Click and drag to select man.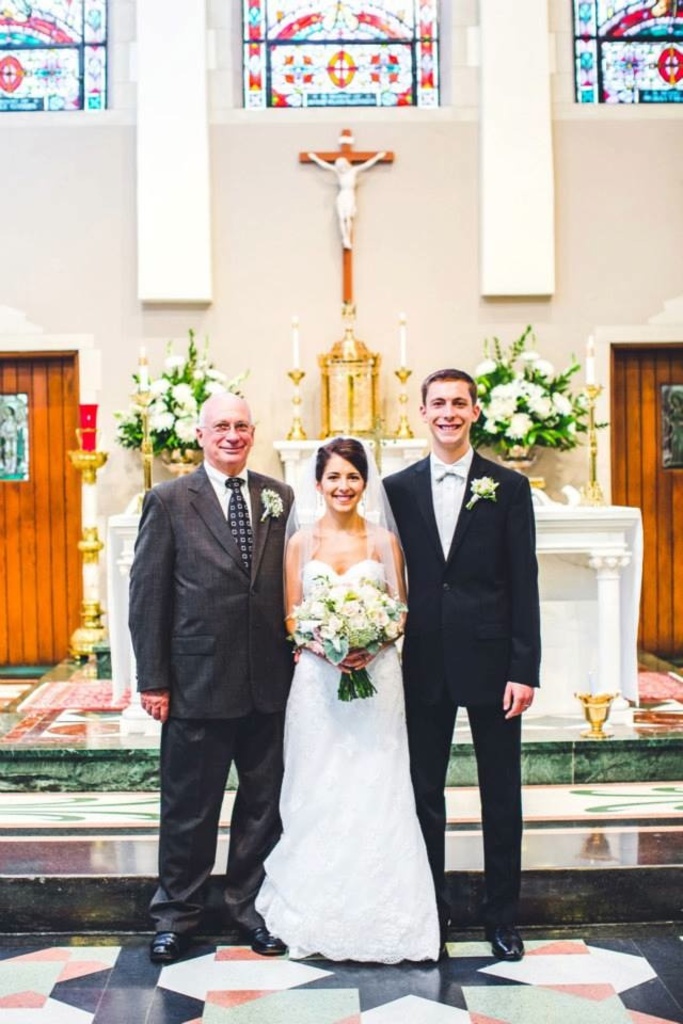
Selection: select_region(399, 341, 556, 967).
